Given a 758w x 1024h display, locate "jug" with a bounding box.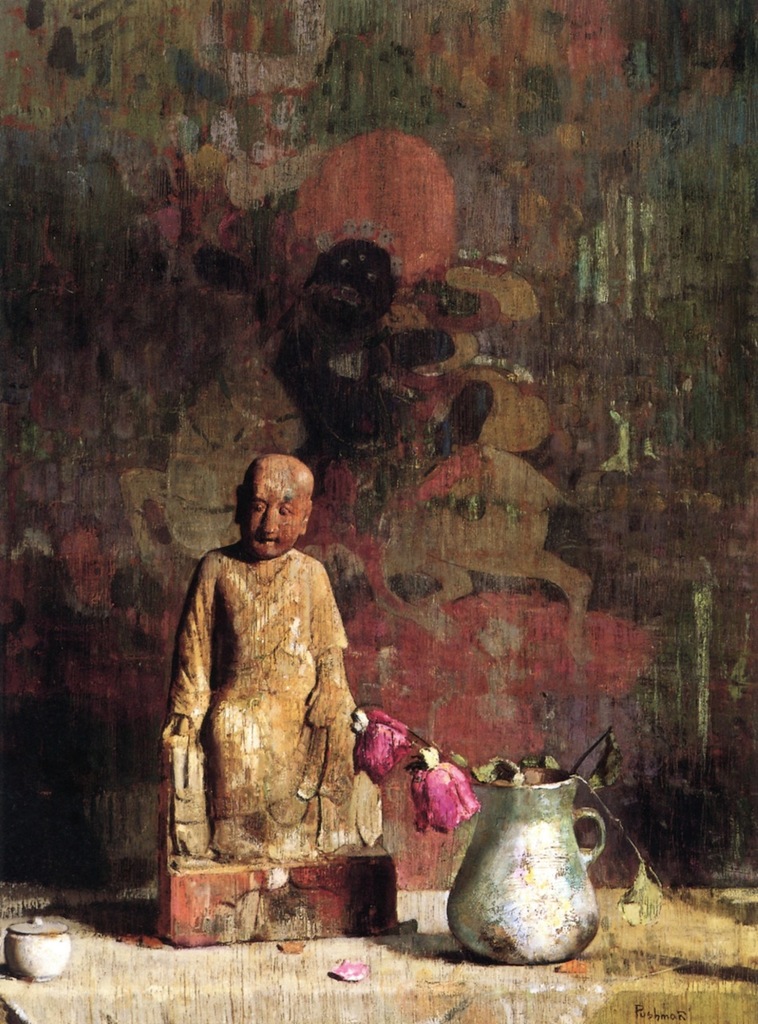
Located: <box>434,750,615,976</box>.
